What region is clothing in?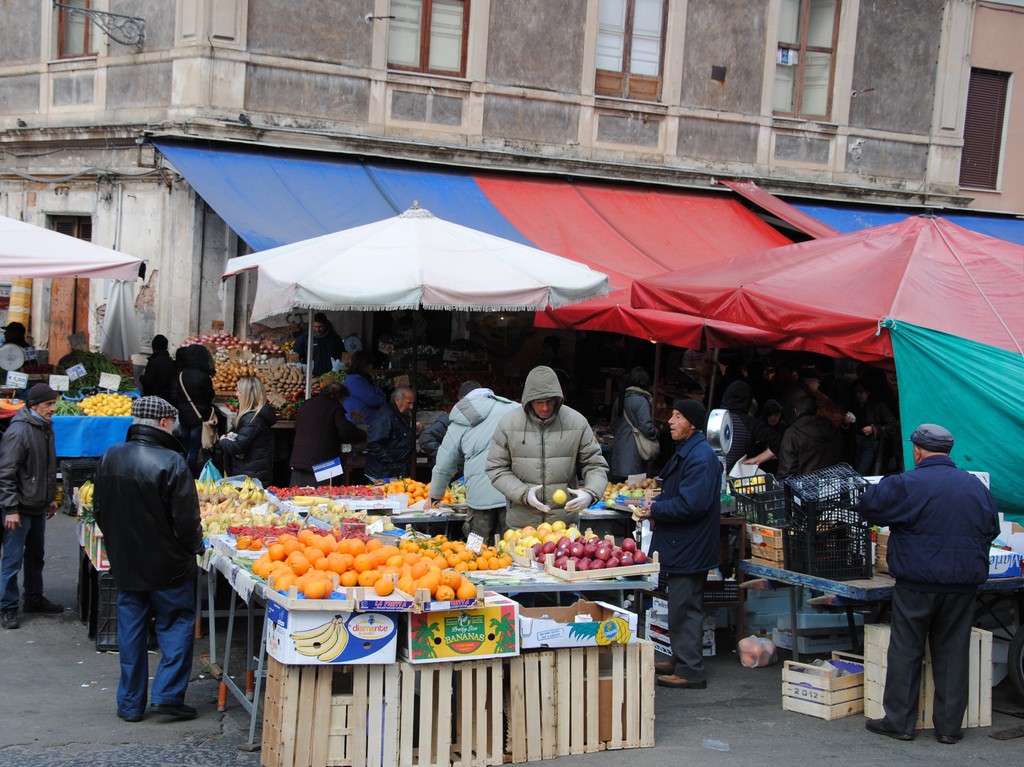
<bbox>141, 348, 176, 398</bbox>.
